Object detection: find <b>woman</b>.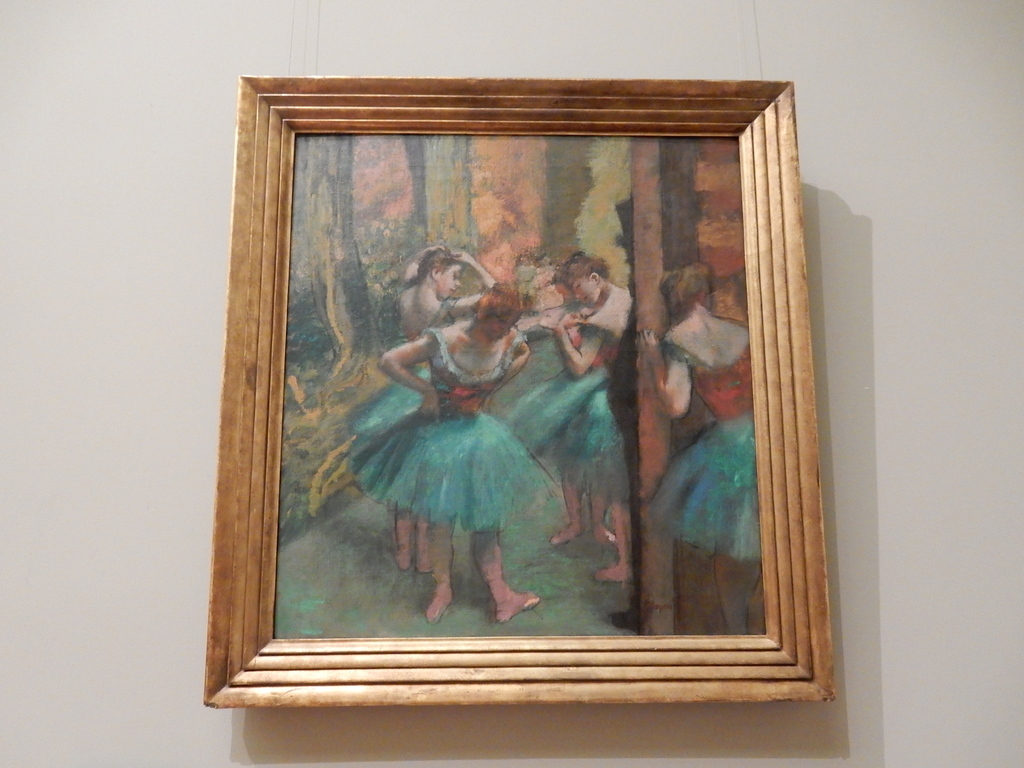
select_region(497, 253, 637, 596).
